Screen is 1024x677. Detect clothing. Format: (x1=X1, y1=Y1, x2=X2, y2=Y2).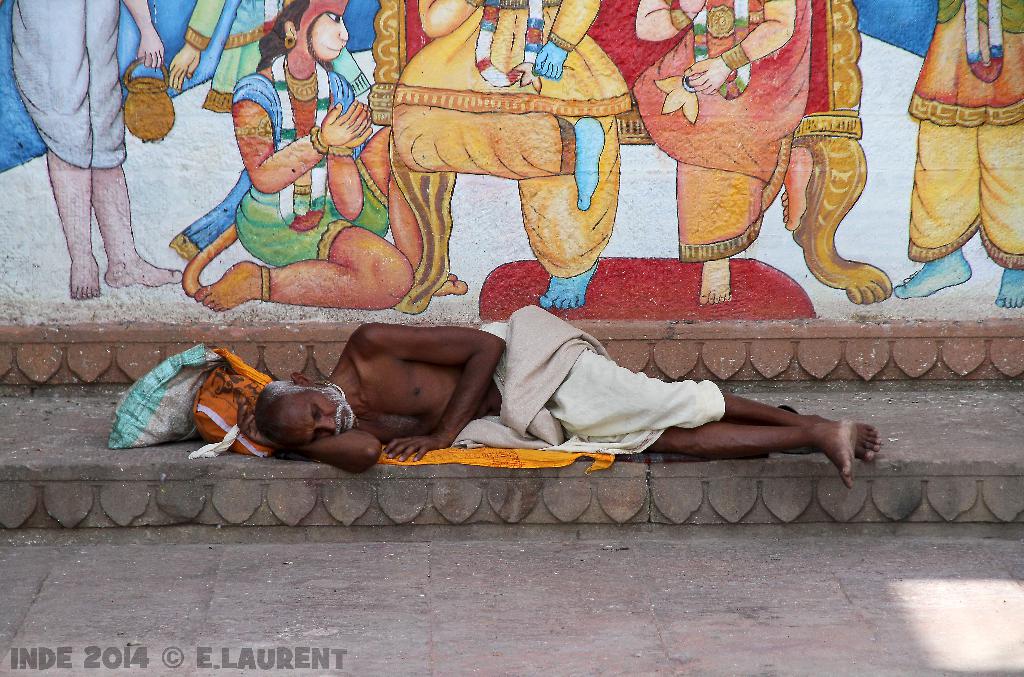
(x1=906, y1=0, x2=1023, y2=269).
